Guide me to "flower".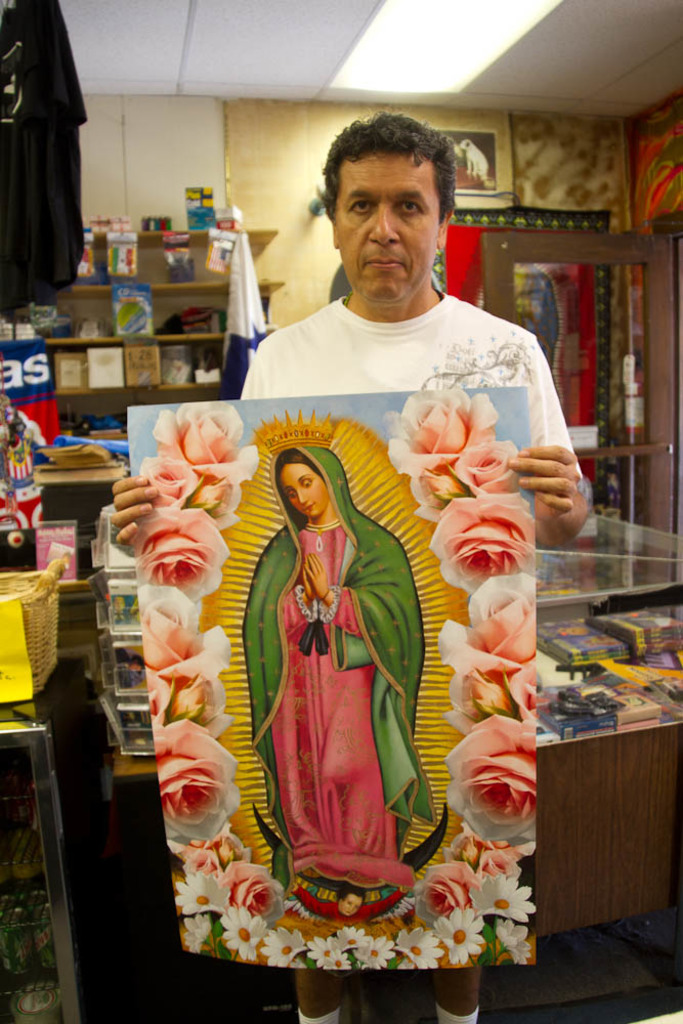
Guidance: (175,876,230,916).
